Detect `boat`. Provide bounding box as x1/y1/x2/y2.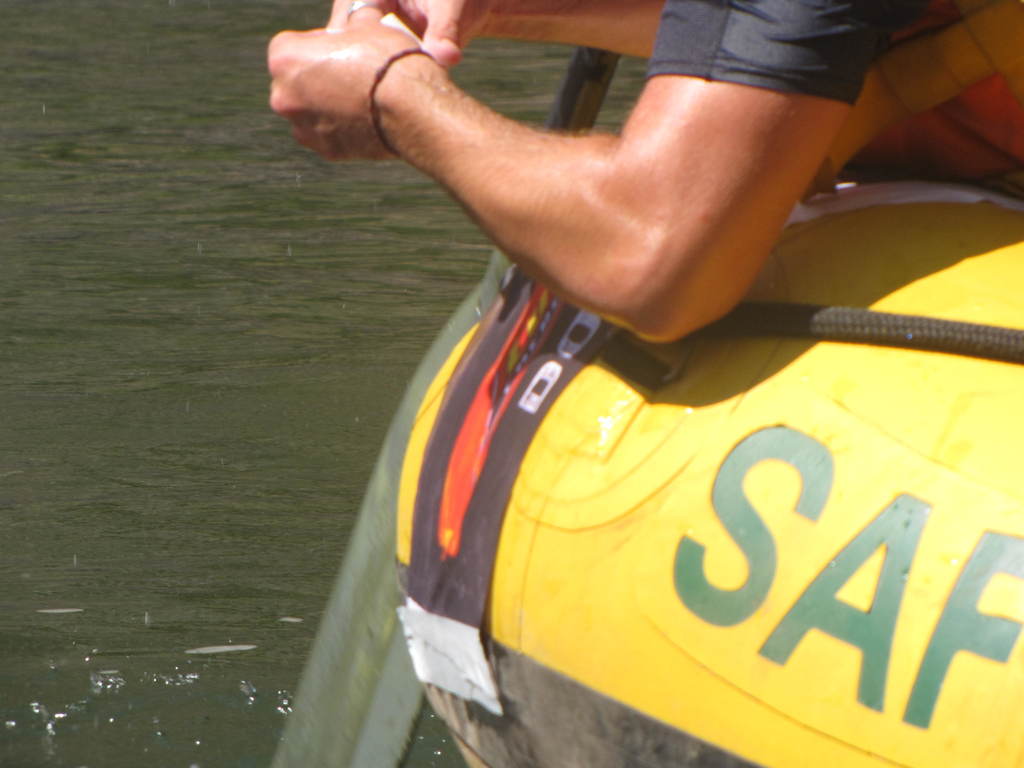
188/92/1023/758.
